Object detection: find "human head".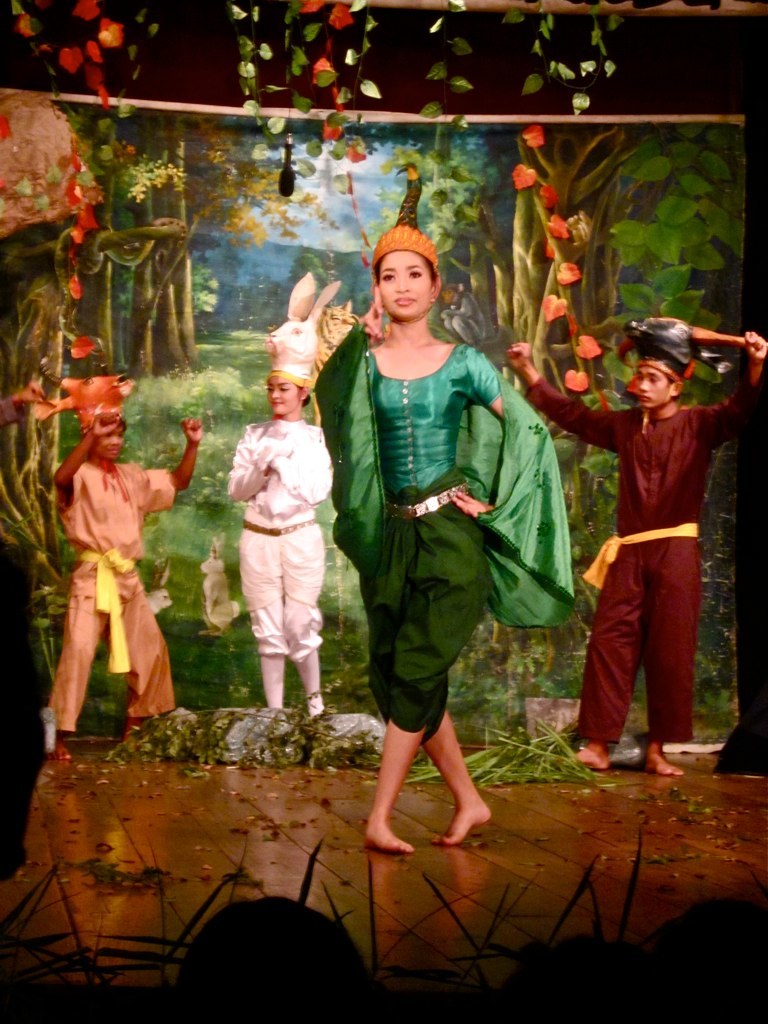
rect(625, 322, 703, 413).
